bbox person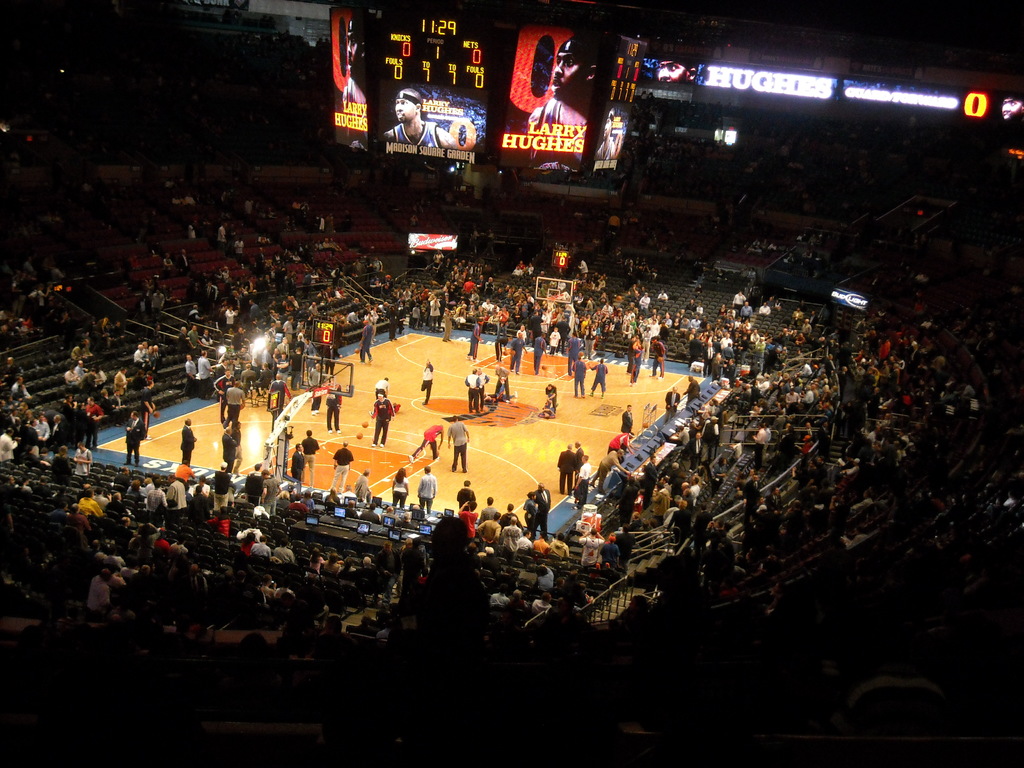
591 355 609 400
